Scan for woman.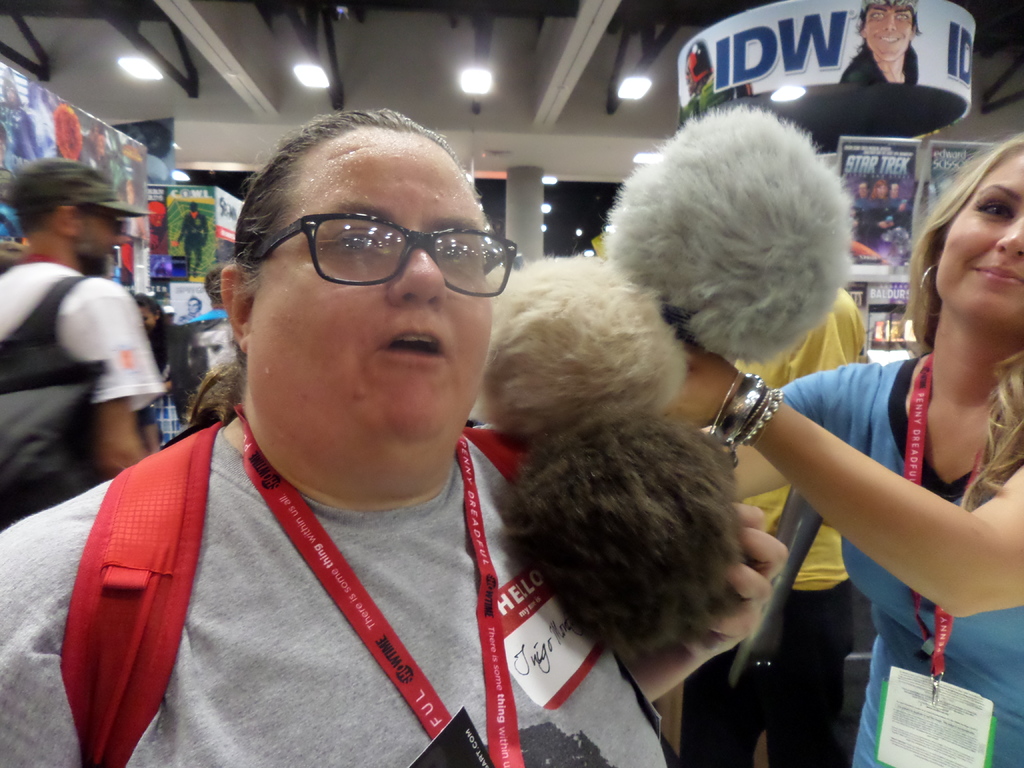
Scan result: pyautogui.locateOnScreen(738, 127, 1023, 767).
